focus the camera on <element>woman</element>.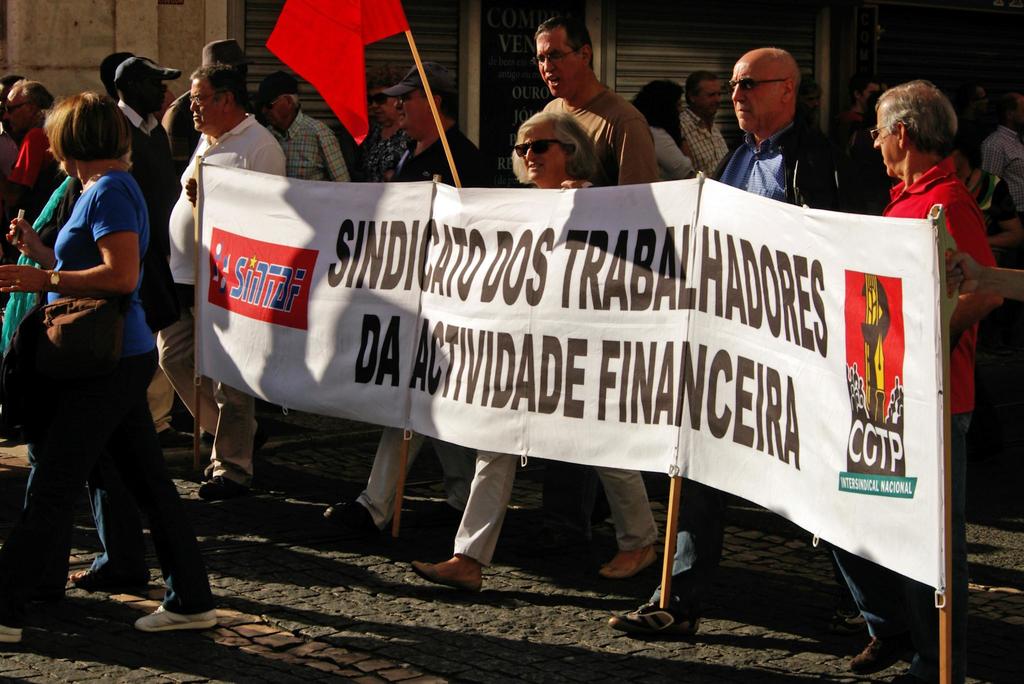
Focus region: detection(403, 106, 662, 595).
